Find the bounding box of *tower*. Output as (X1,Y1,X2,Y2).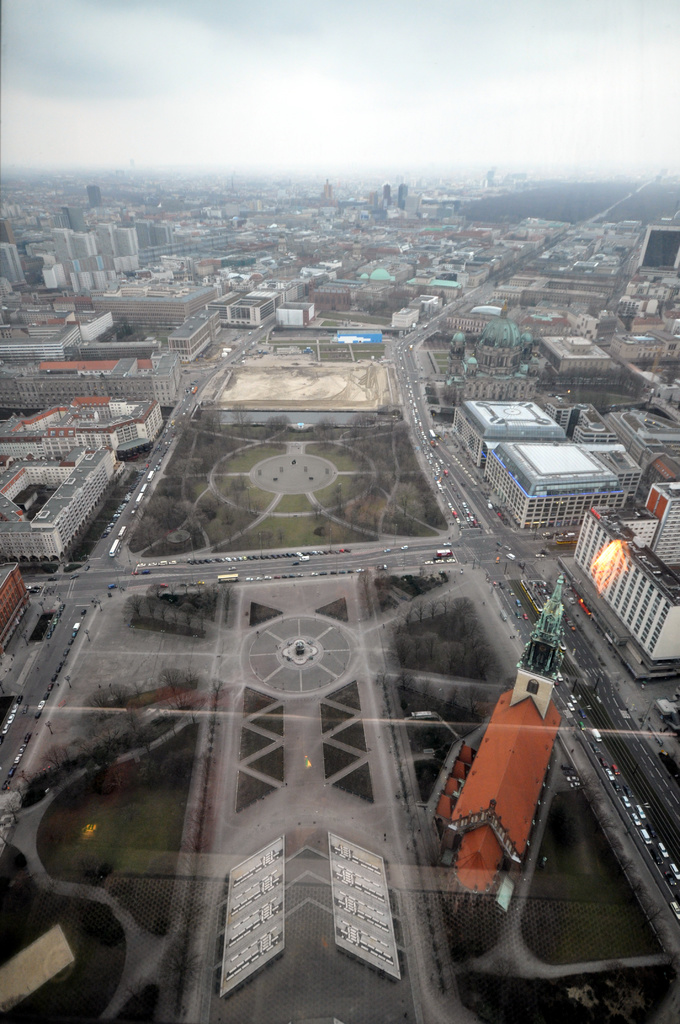
(88,182,104,211).
